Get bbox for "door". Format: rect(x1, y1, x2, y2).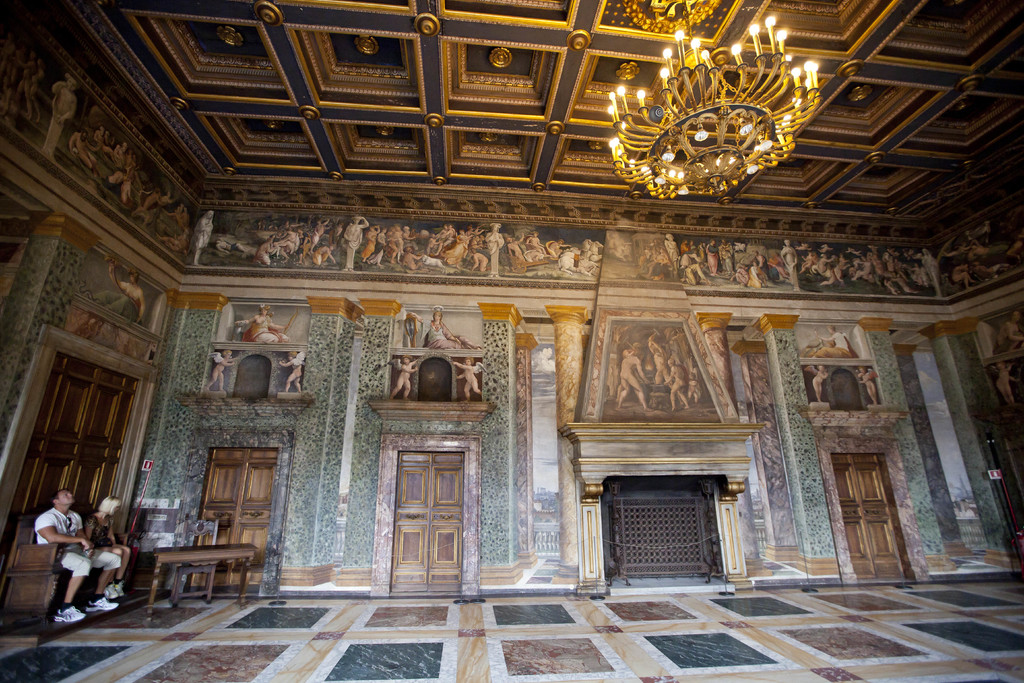
rect(831, 457, 906, 579).
